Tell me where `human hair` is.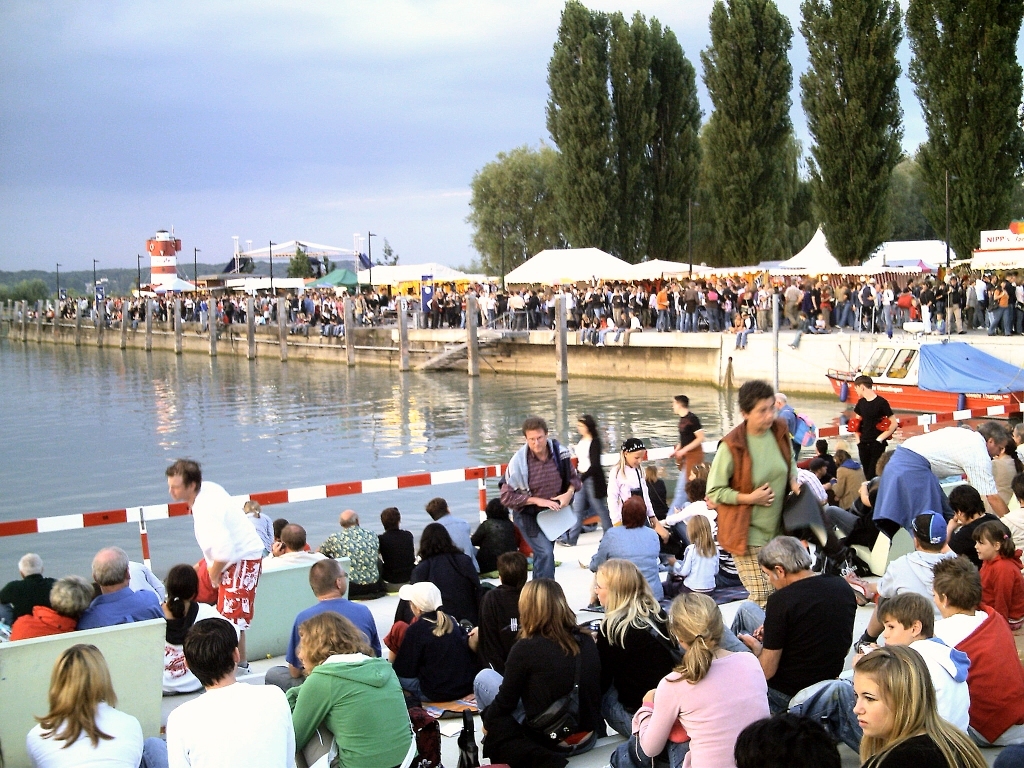
`human hair` is at select_region(662, 590, 730, 688).
